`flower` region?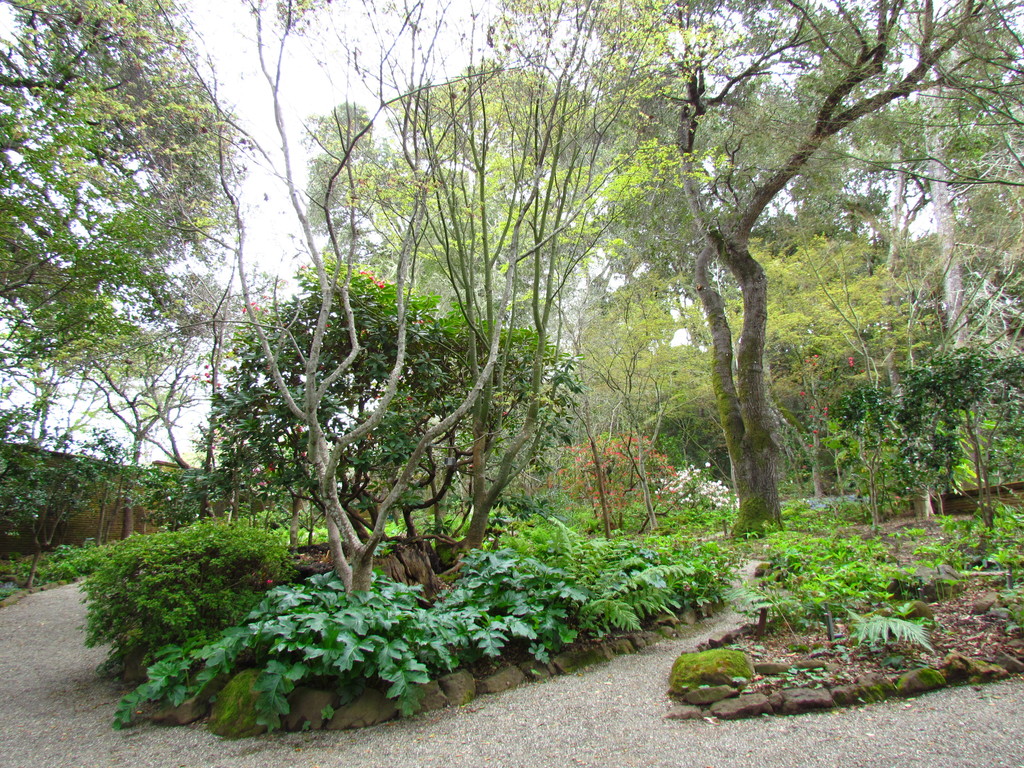
(797,389,803,397)
